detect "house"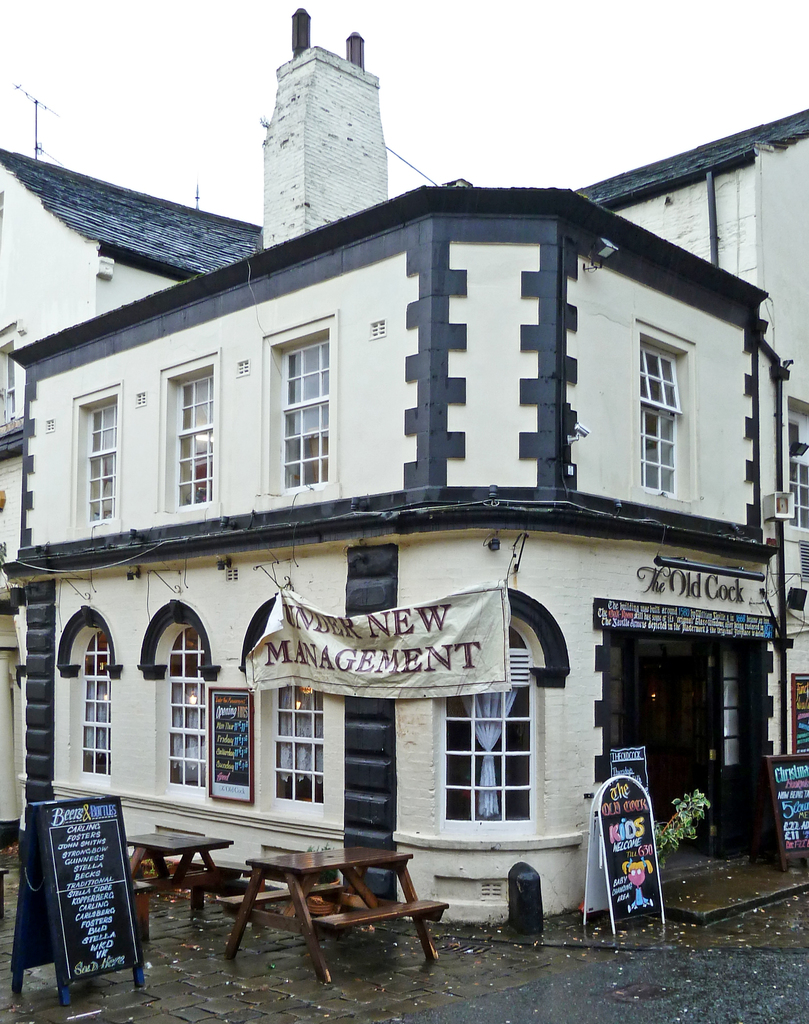
pyautogui.locateOnScreen(577, 111, 808, 758)
